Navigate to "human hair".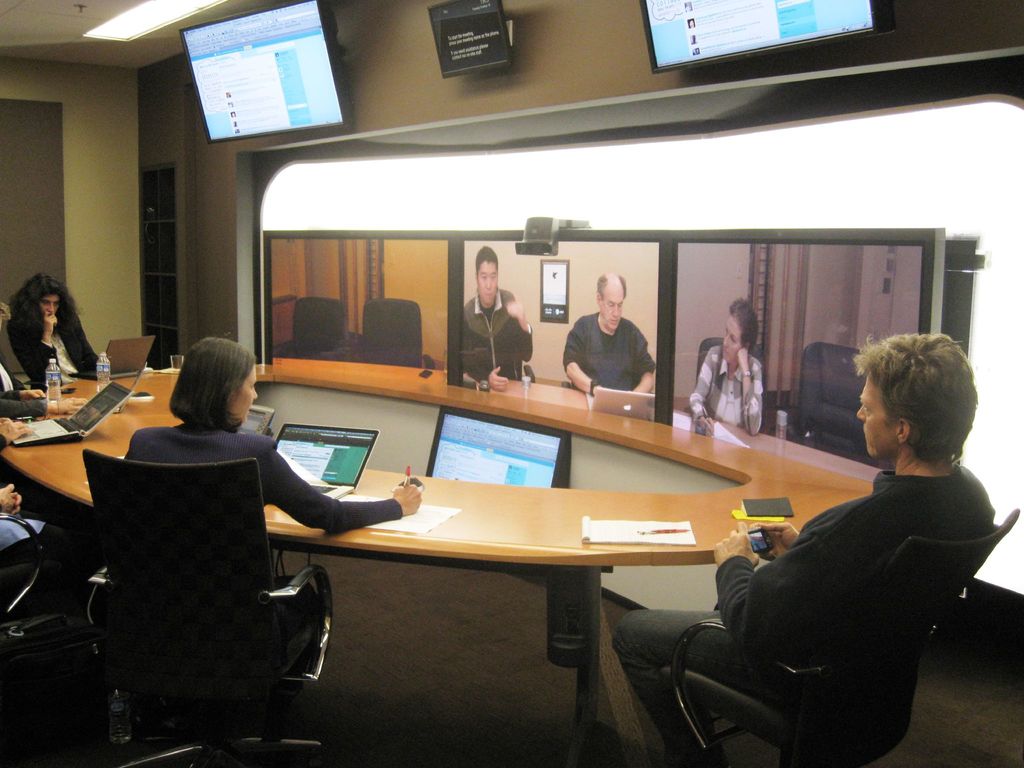
Navigation target: 168:337:257:430.
